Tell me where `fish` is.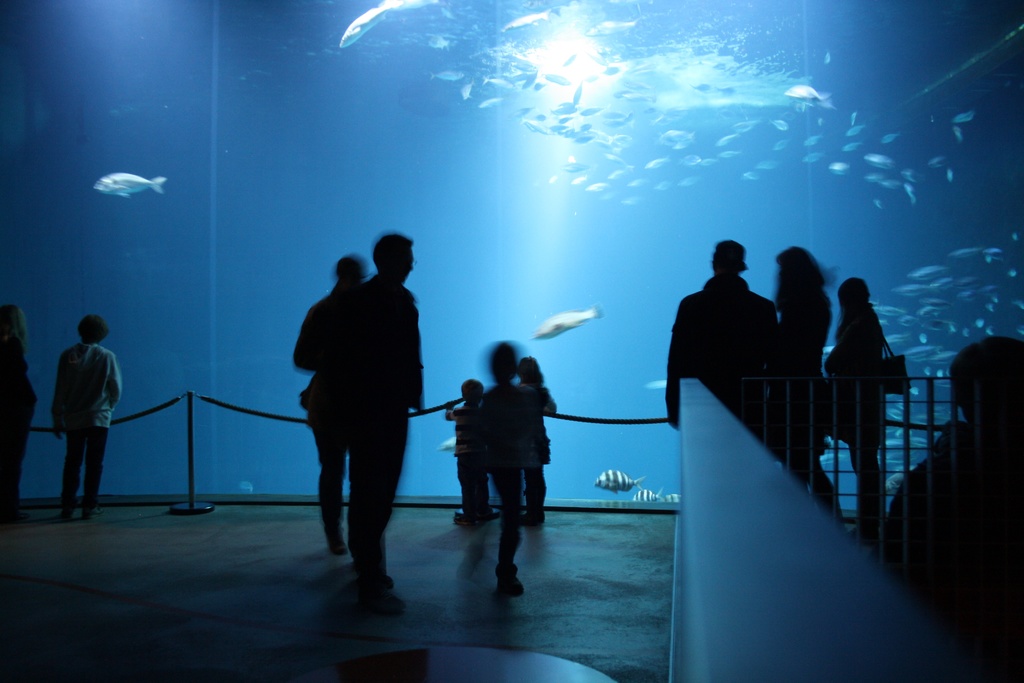
`fish` is at 657, 126, 696, 152.
